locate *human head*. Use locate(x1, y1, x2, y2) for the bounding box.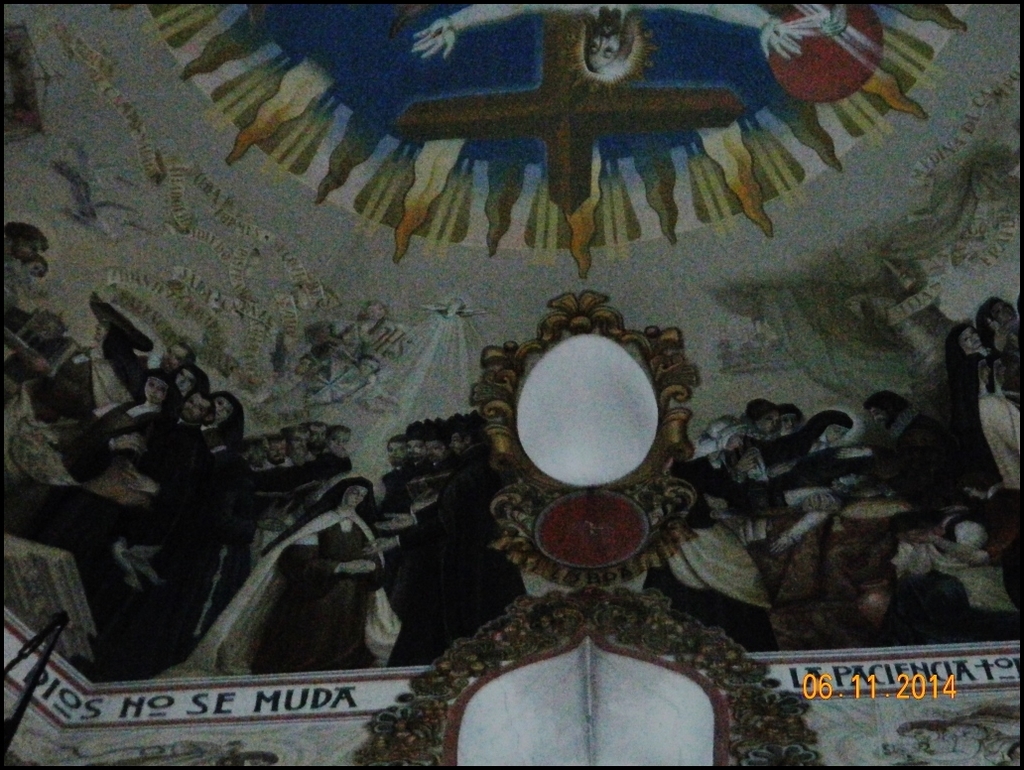
locate(172, 363, 211, 395).
